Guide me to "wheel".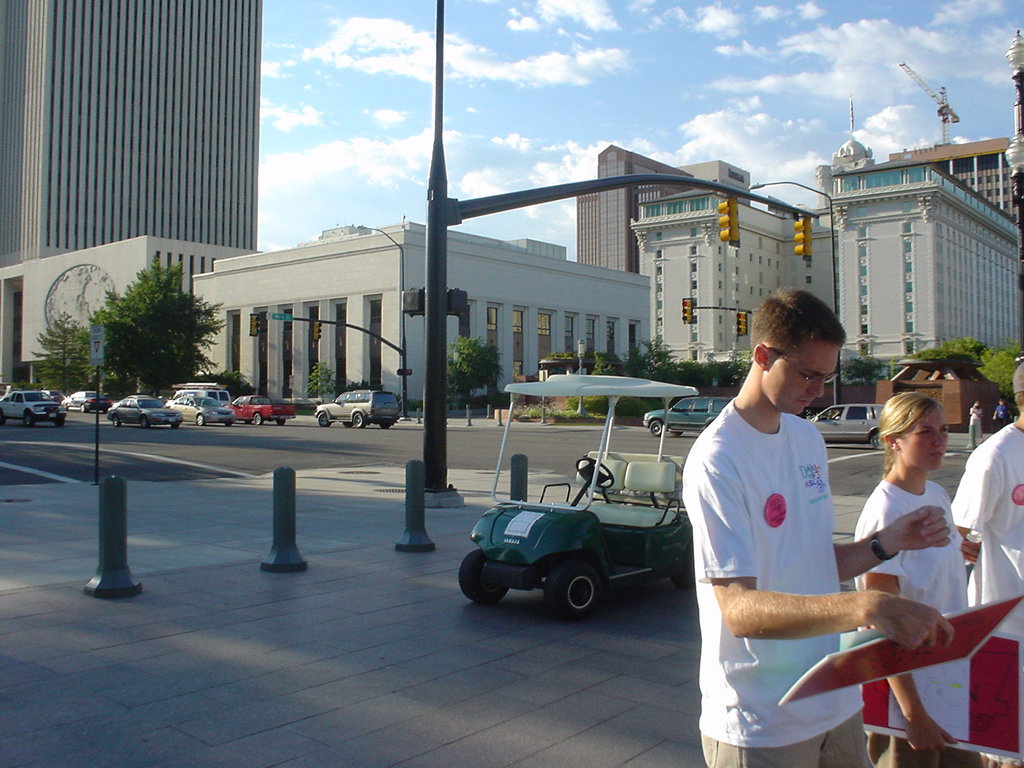
Guidance: [173, 420, 179, 426].
